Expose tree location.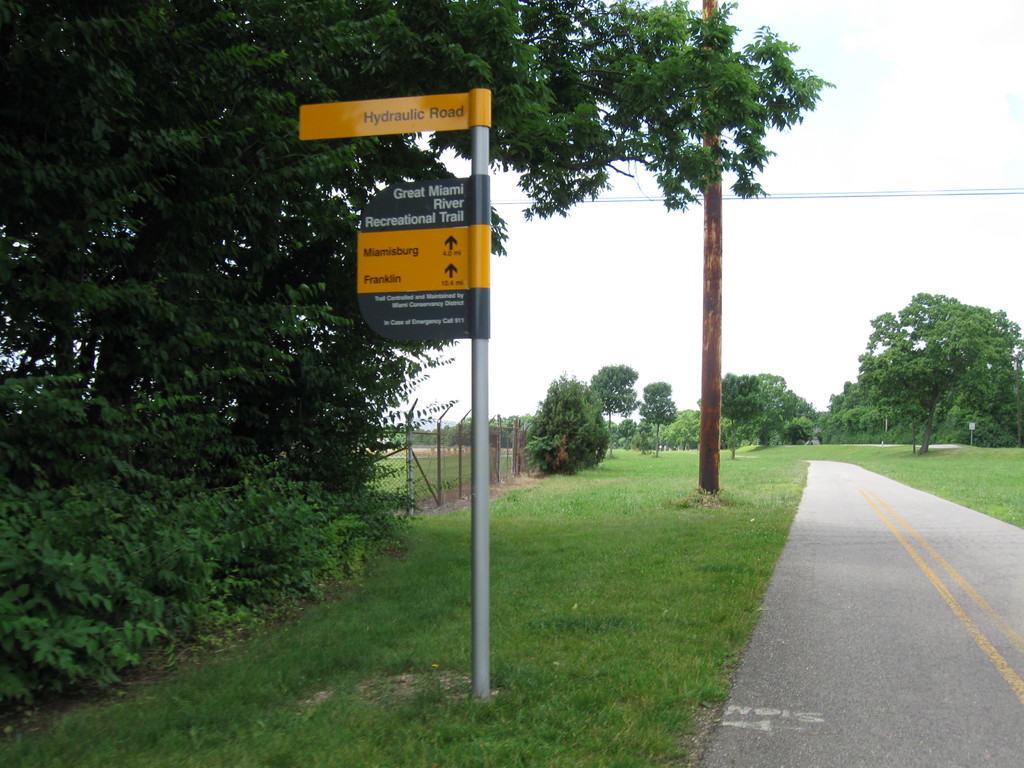
Exposed at region(584, 356, 637, 437).
